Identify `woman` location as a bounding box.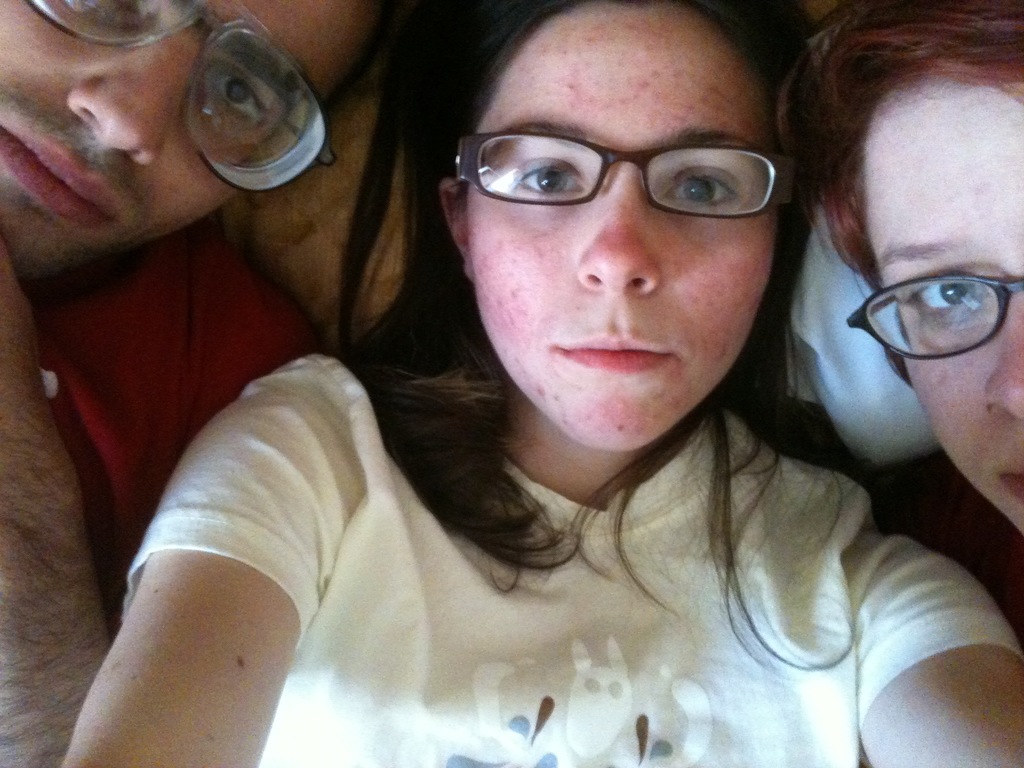
<bbox>129, 0, 977, 749</bbox>.
